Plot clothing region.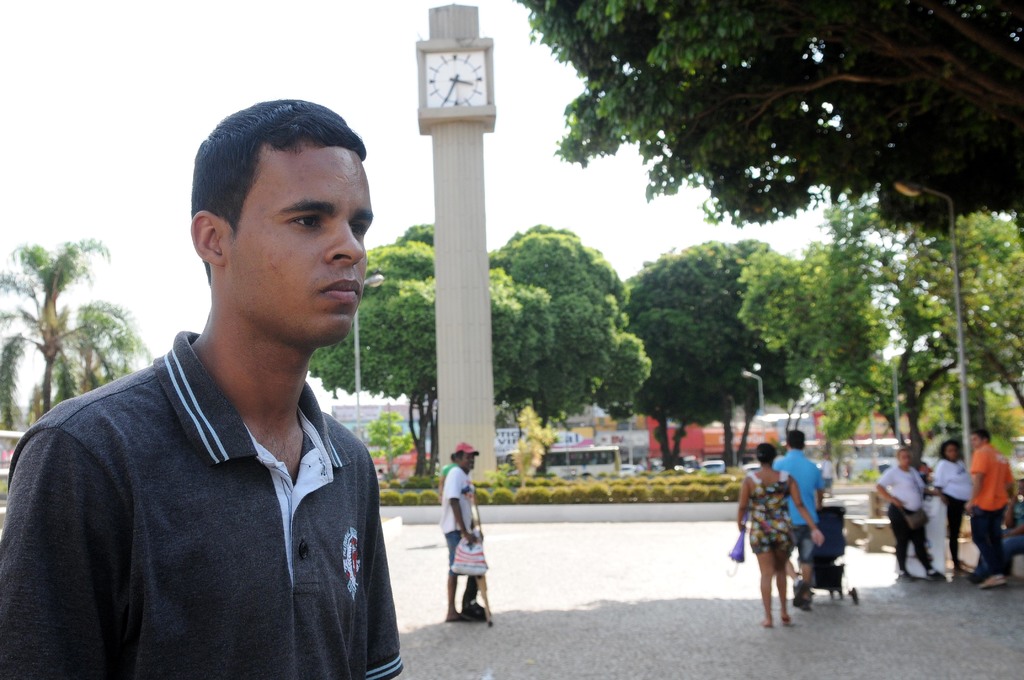
Plotted at box(438, 460, 463, 565).
